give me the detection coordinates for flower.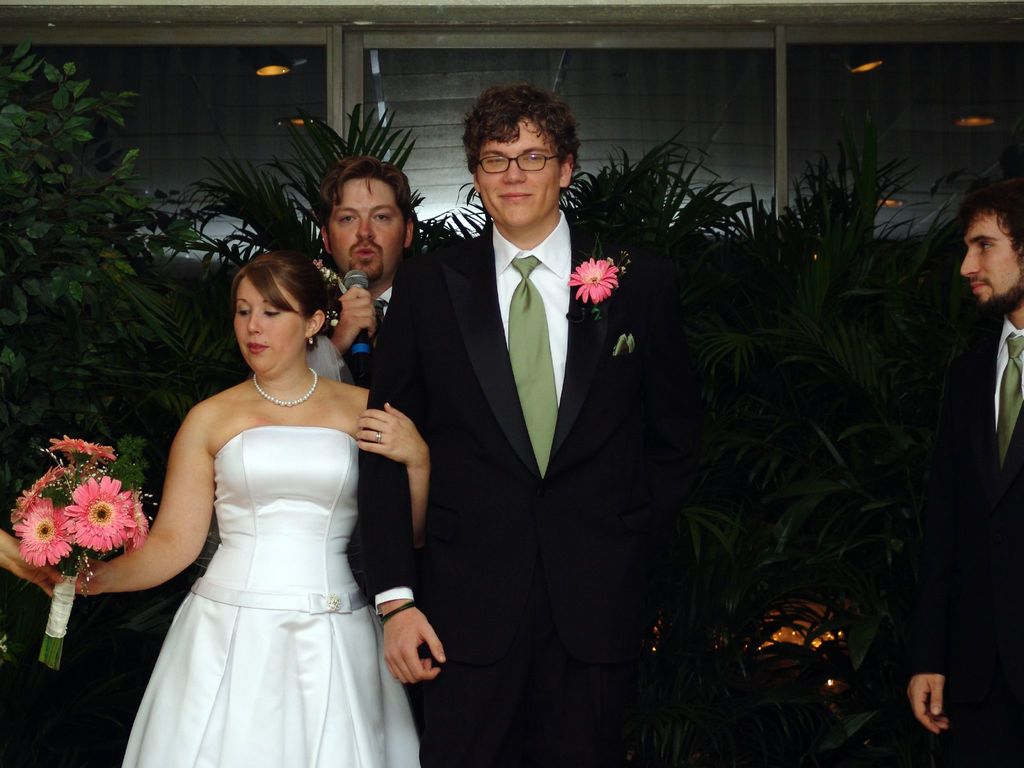
43:435:116:471.
